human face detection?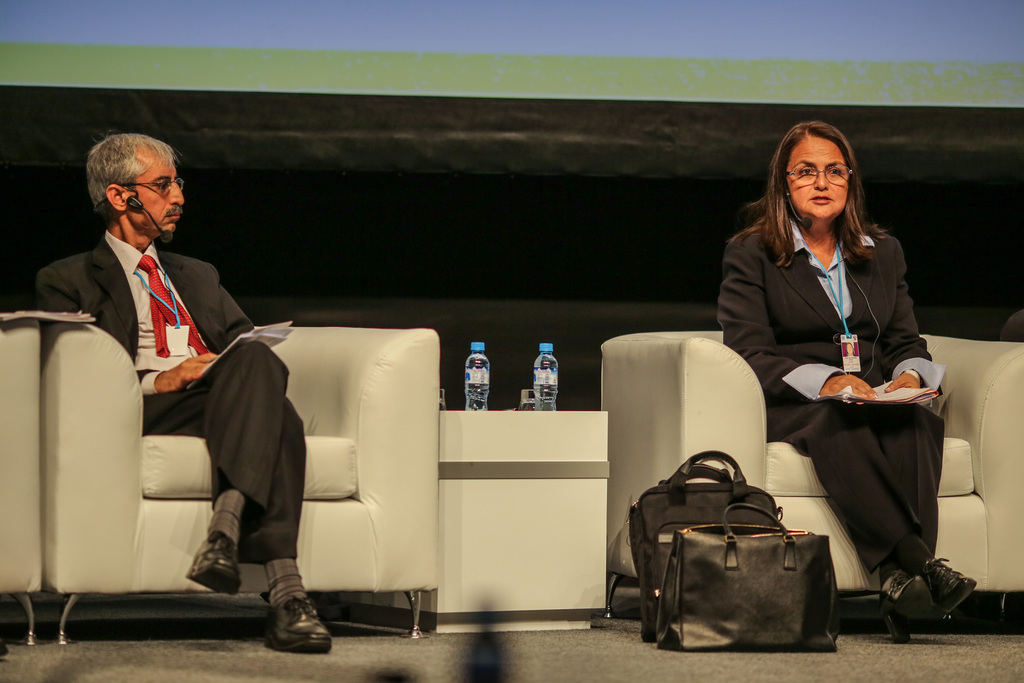
788,135,852,224
